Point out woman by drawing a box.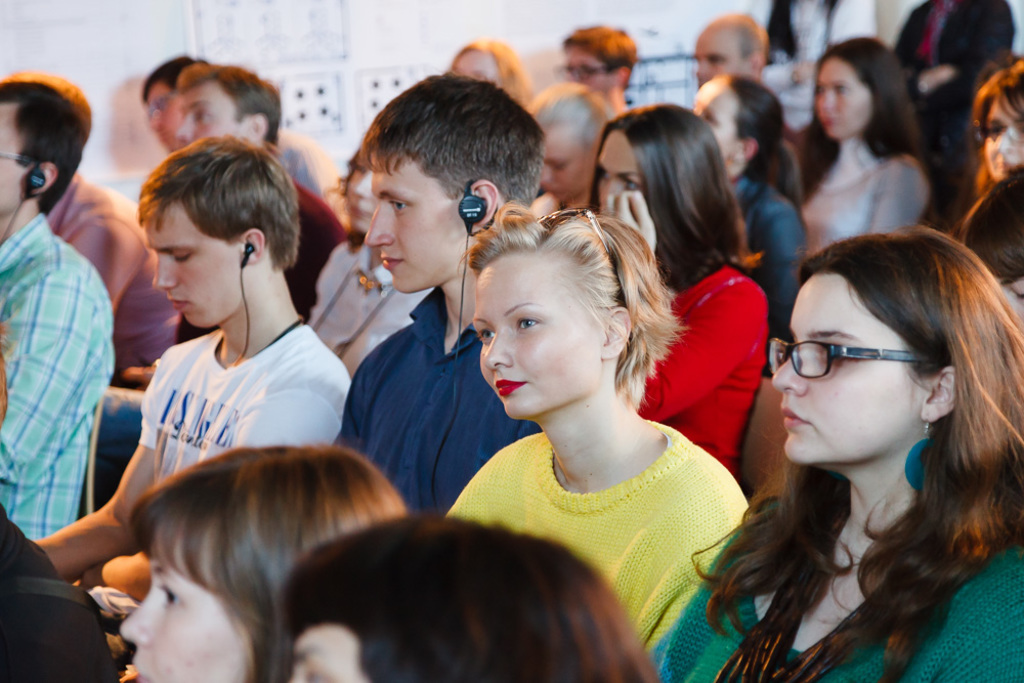
left=586, top=102, right=770, bottom=478.
